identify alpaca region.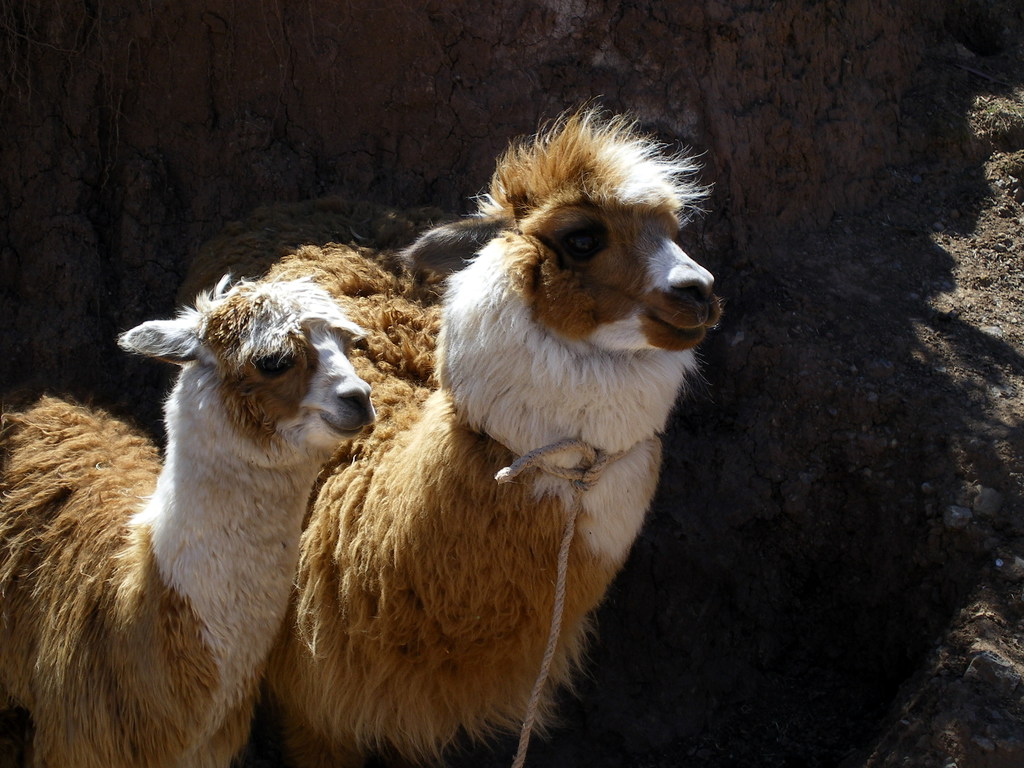
Region: [left=0, top=264, right=376, bottom=767].
